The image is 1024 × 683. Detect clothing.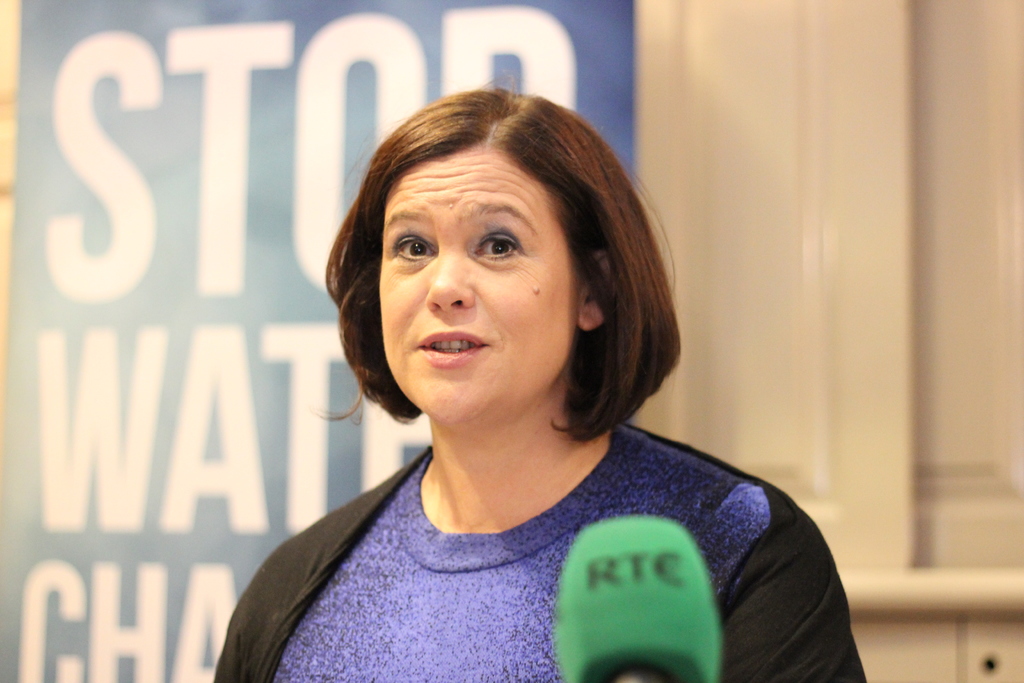
Detection: <box>141,425,870,675</box>.
